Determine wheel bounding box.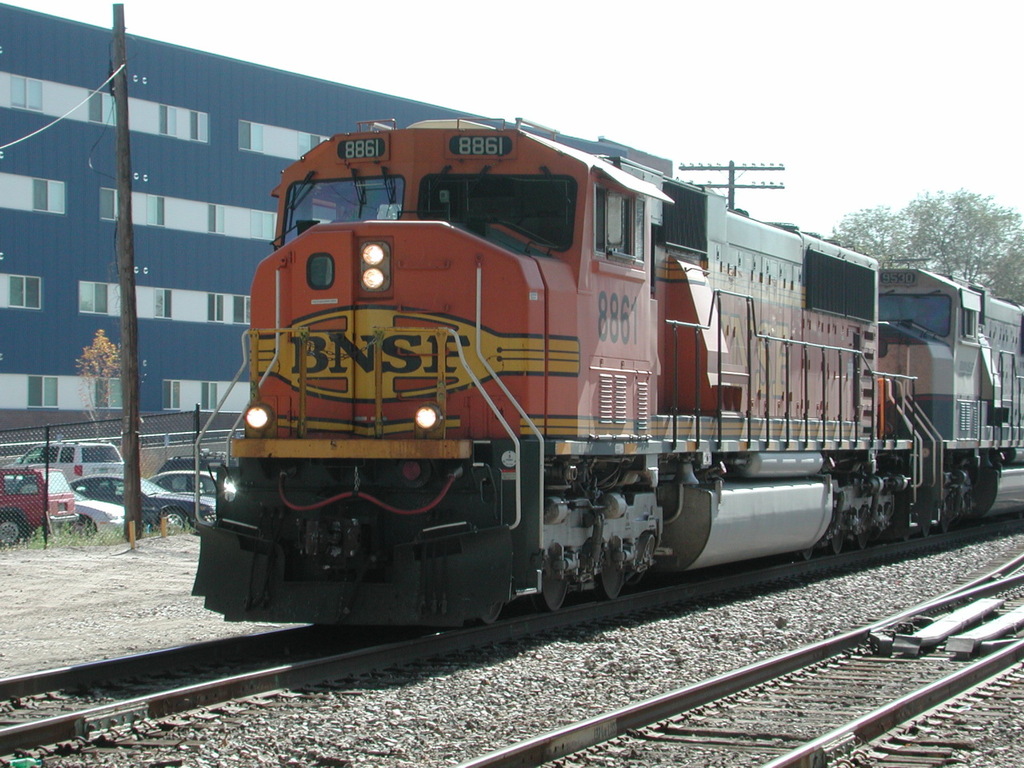
Determined: (x1=944, y1=514, x2=949, y2=531).
